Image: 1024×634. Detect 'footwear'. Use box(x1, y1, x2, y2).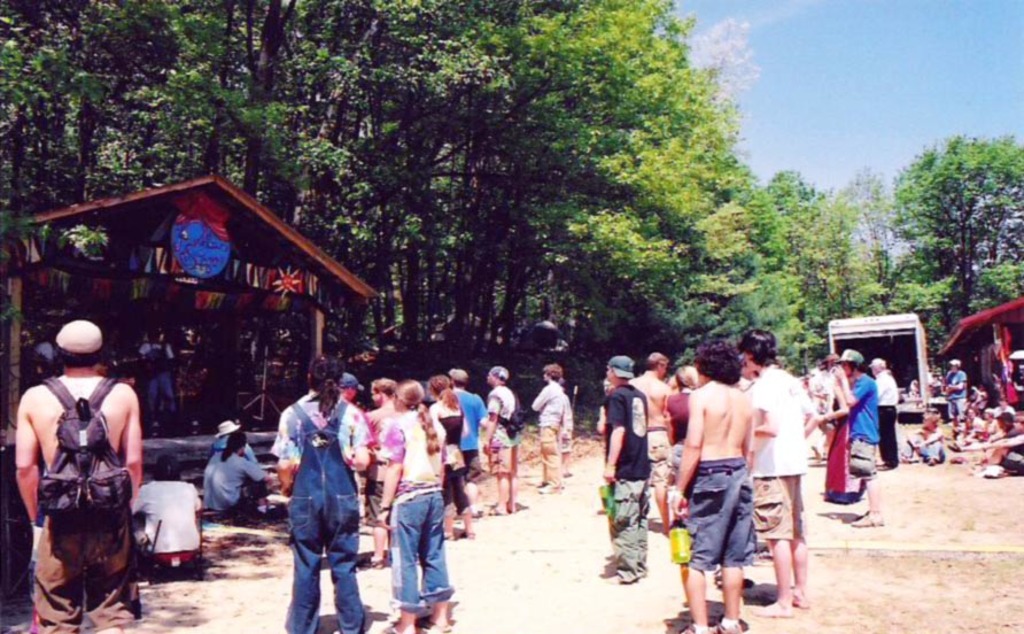
box(709, 618, 745, 633).
